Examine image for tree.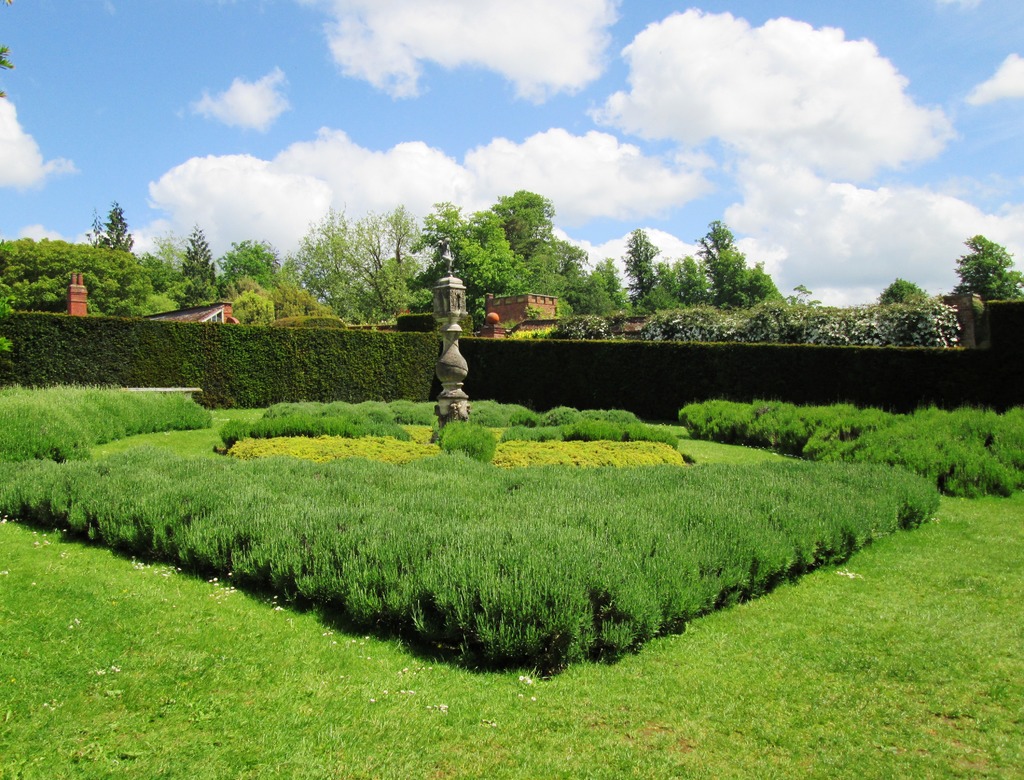
Examination result: left=879, top=272, right=931, bottom=353.
